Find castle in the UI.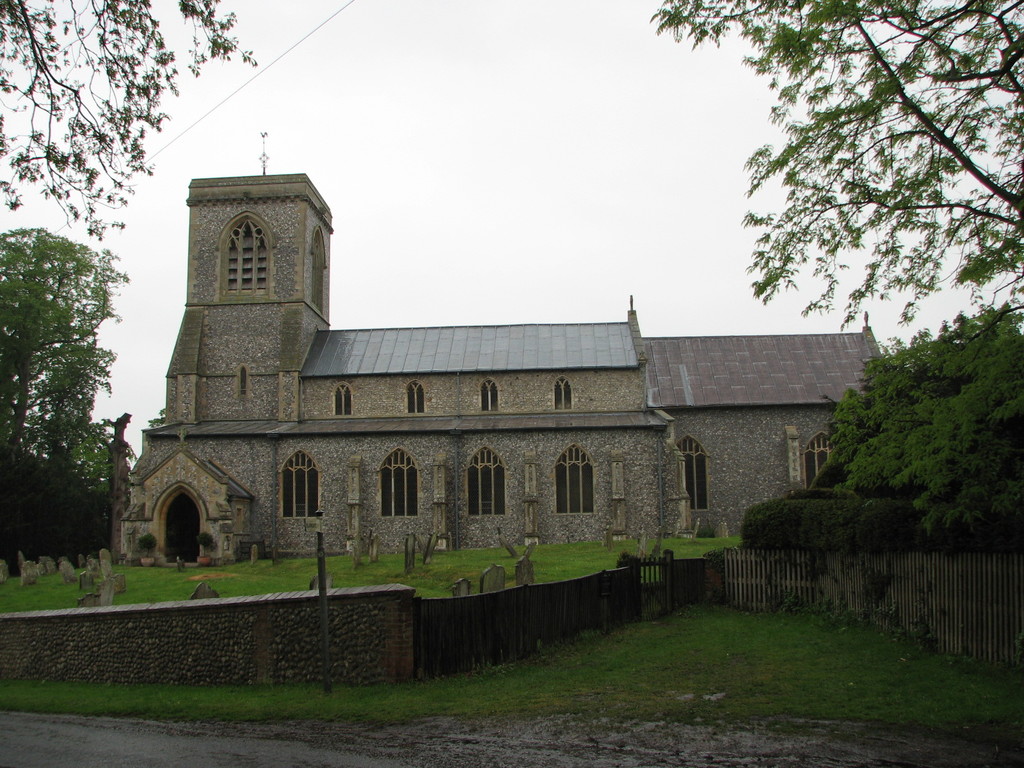
UI element at box=[104, 123, 879, 616].
